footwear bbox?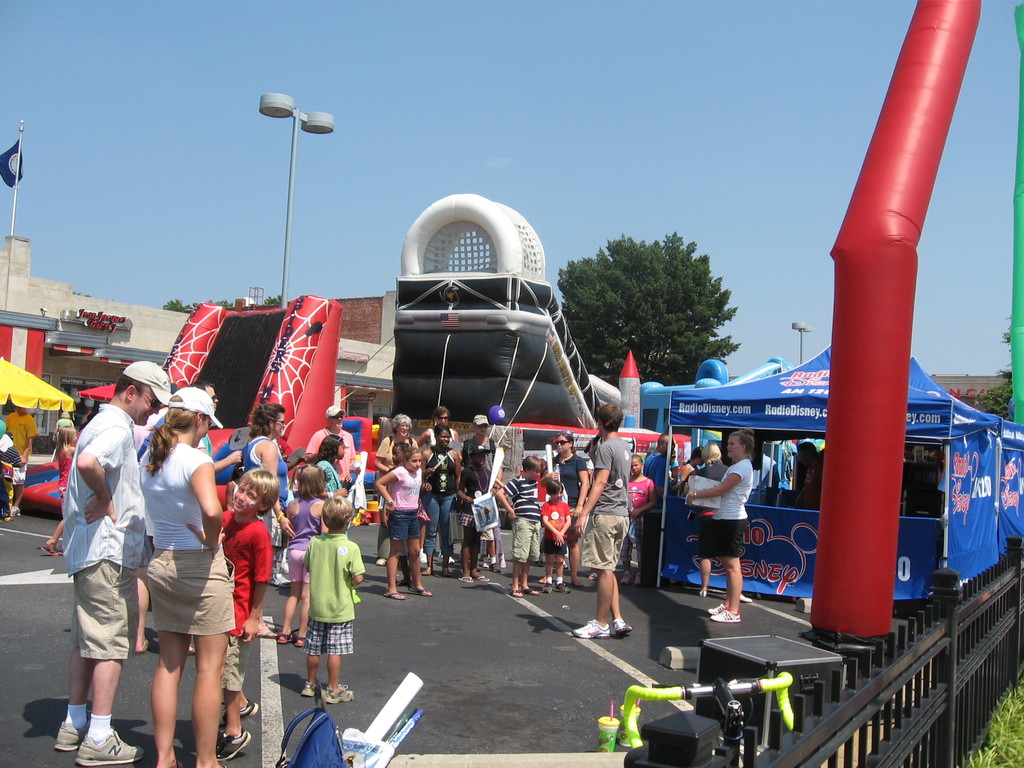
9,502,22,516
